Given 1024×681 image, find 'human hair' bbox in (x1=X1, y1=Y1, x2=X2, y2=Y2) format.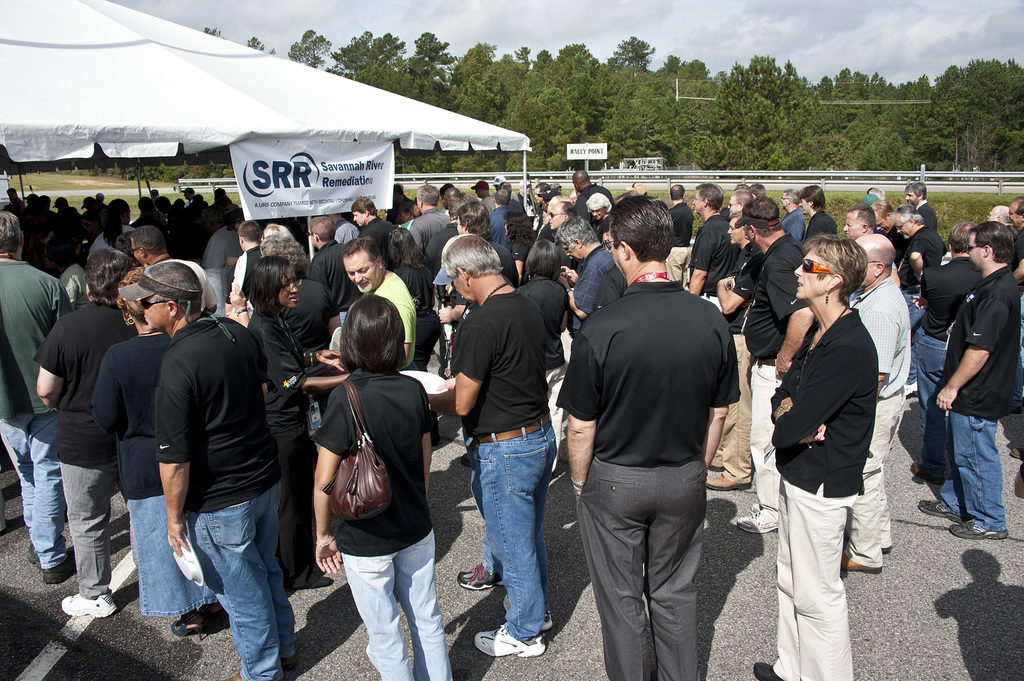
(x1=130, y1=225, x2=165, y2=255).
